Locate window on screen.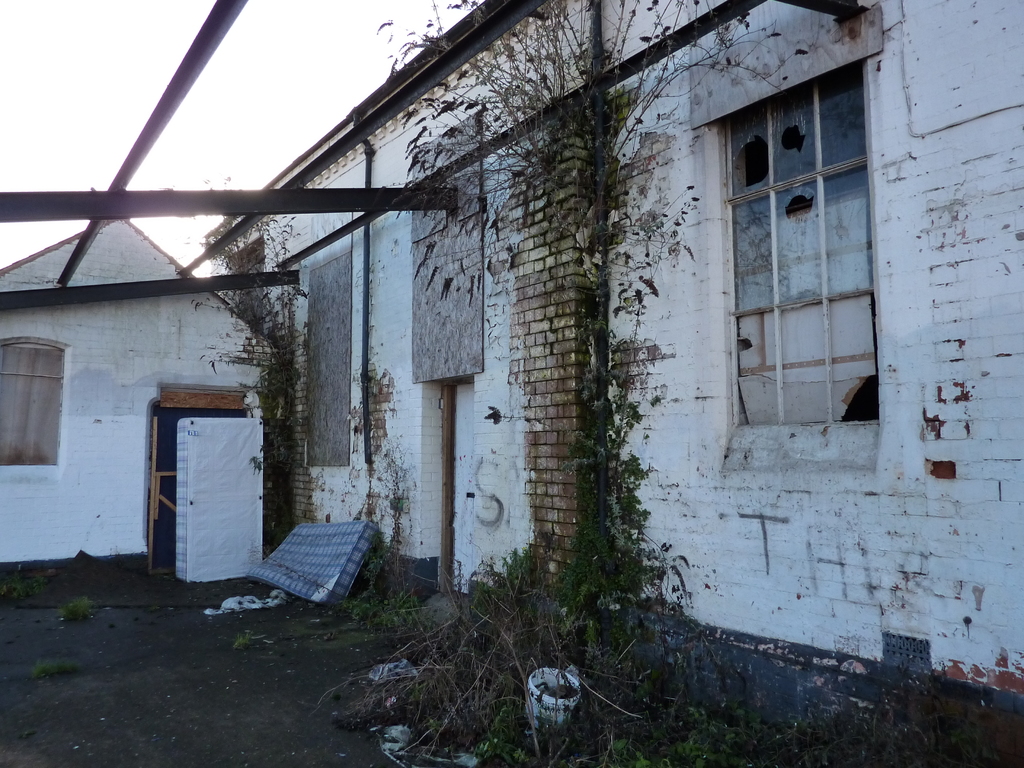
On screen at (719, 12, 894, 474).
